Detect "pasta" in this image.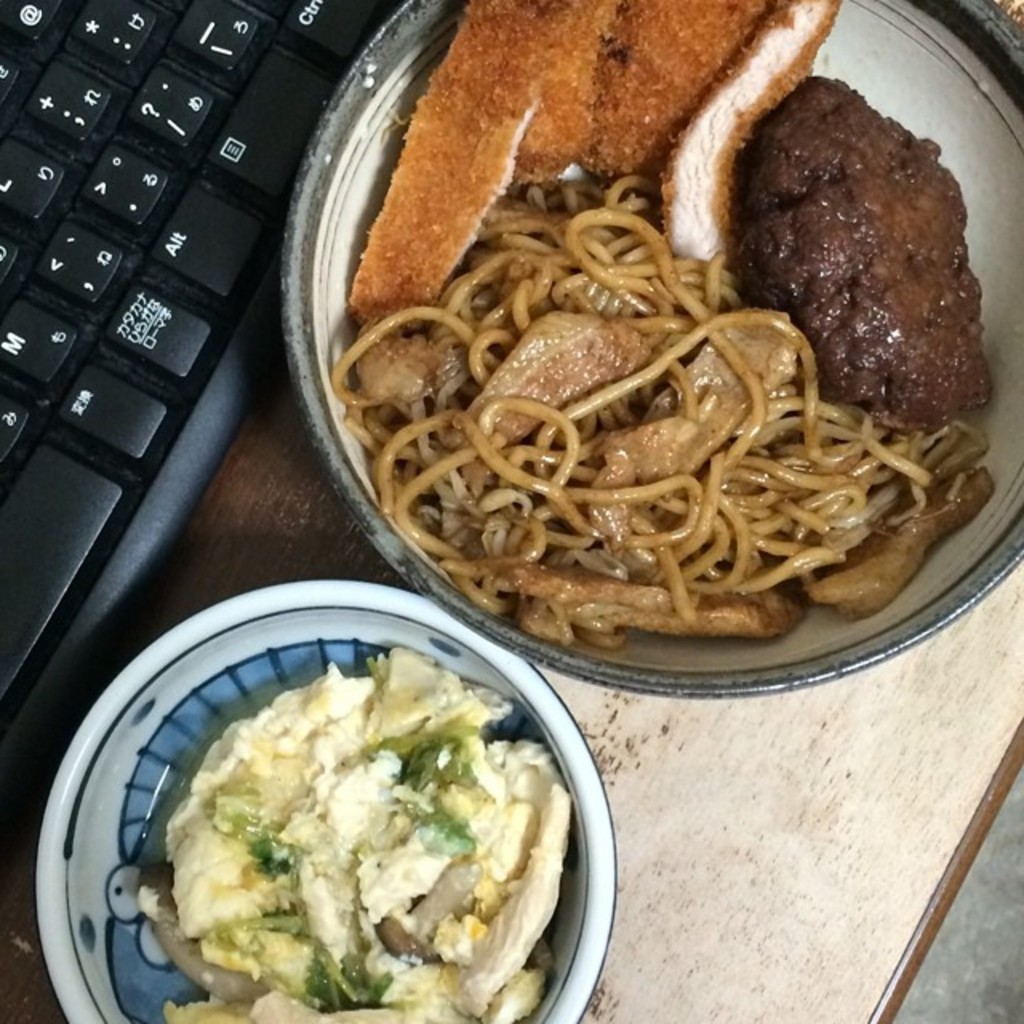
Detection: BBox(371, 154, 891, 667).
